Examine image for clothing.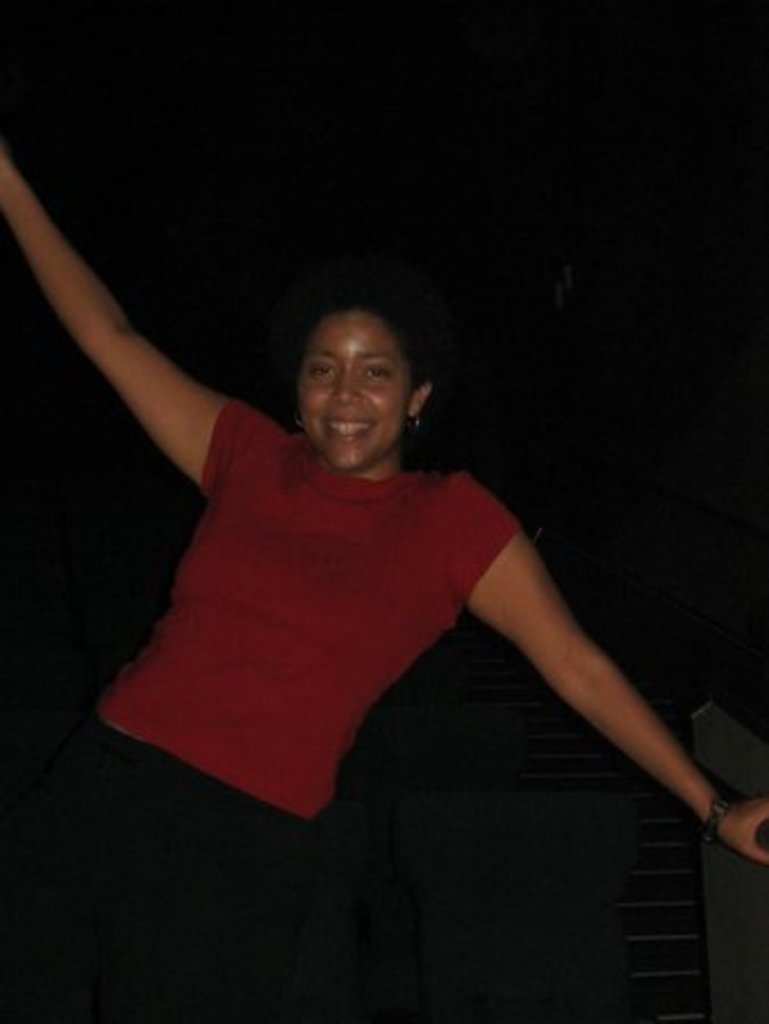
Examination result: 0:385:537:1019.
